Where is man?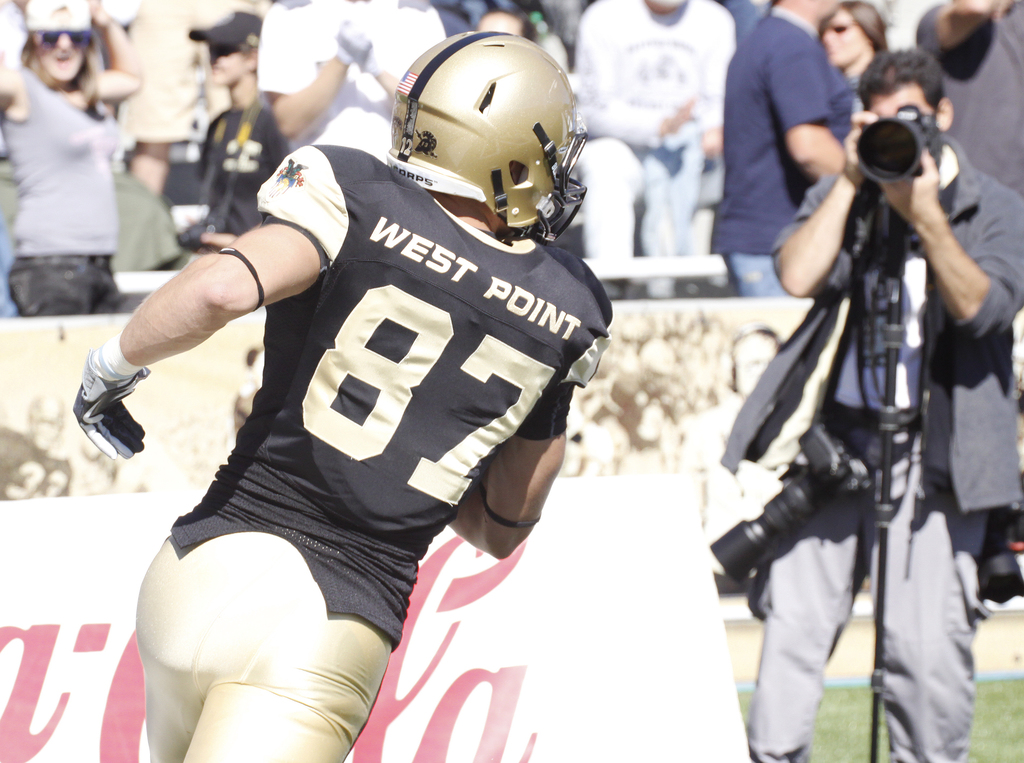
rect(710, 41, 1023, 762).
